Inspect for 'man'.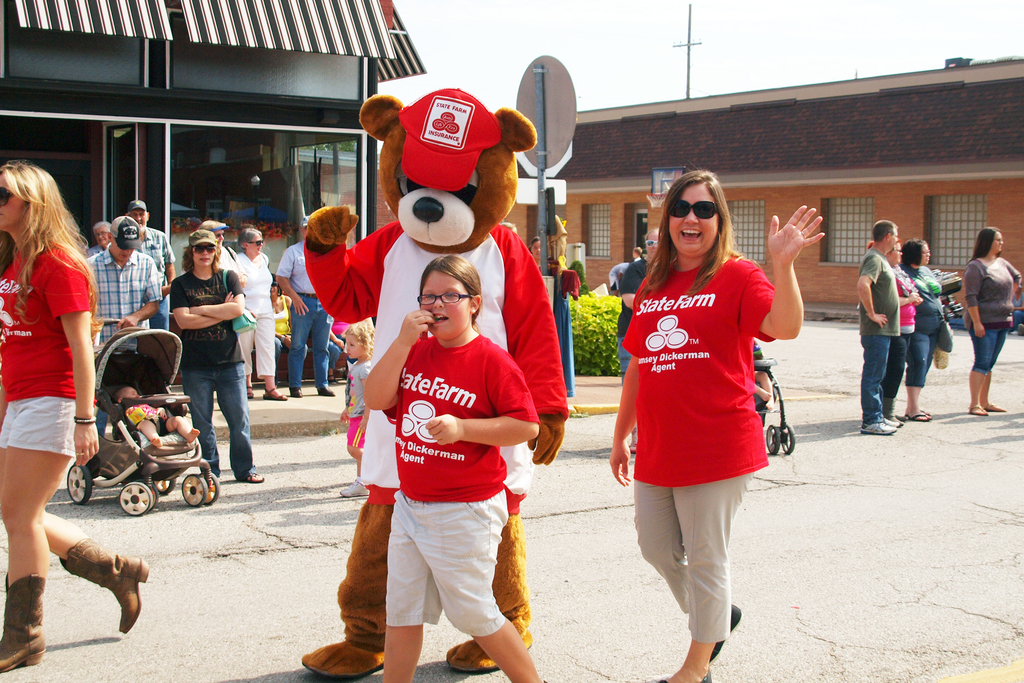
Inspection: left=124, top=199, right=175, bottom=331.
